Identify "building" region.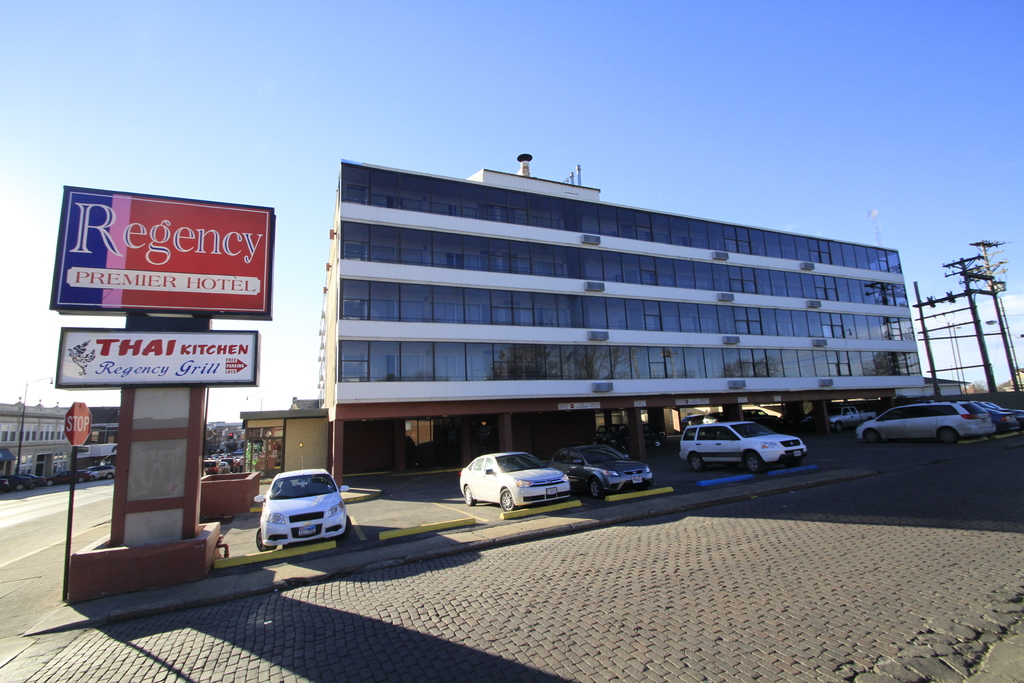
Region: bbox=[237, 152, 930, 487].
